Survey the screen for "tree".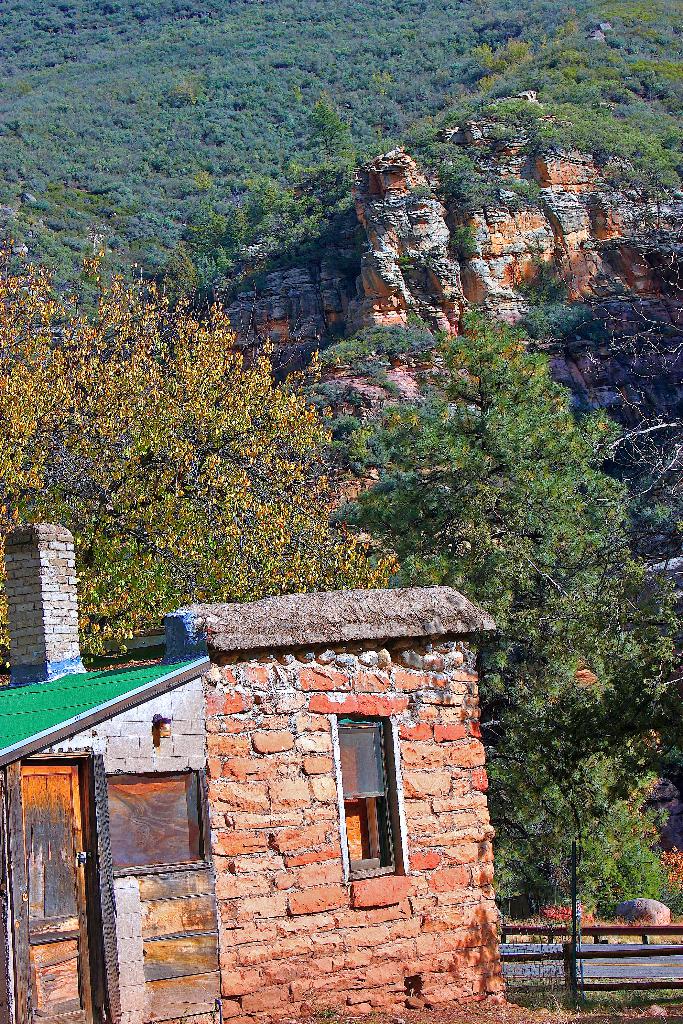
Survey found: {"left": 177, "top": 80, "right": 210, "bottom": 106}.
